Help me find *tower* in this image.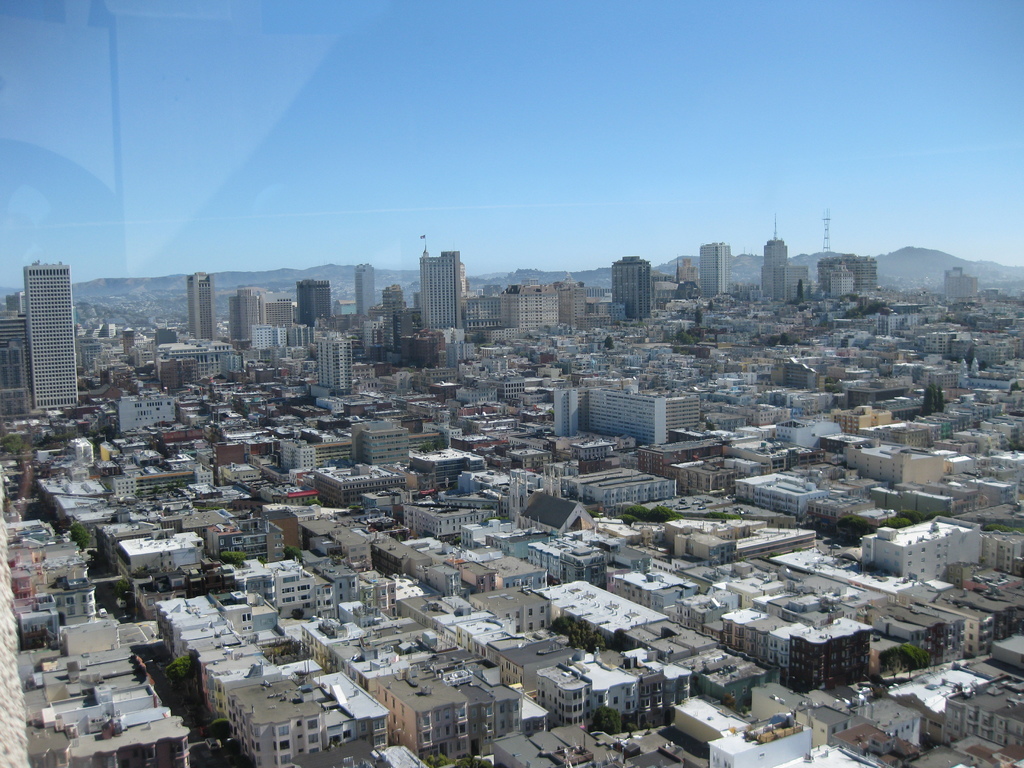
Found it: crop(4, 243, 81, 410).
